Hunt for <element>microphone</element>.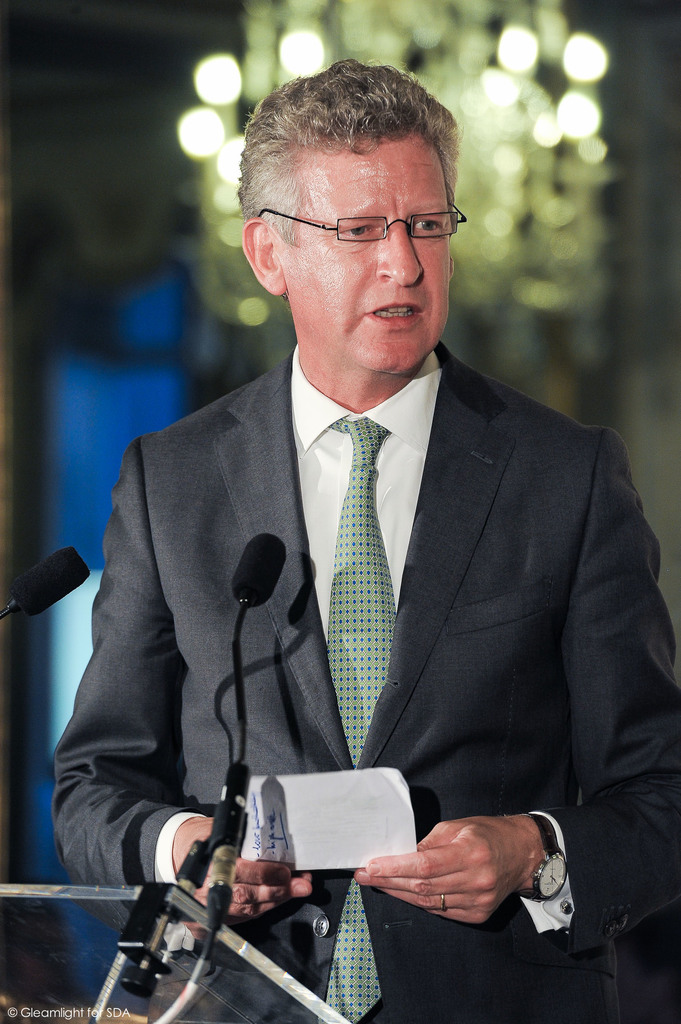
Hunted down at bbox=(0, 547, 92, 621).
